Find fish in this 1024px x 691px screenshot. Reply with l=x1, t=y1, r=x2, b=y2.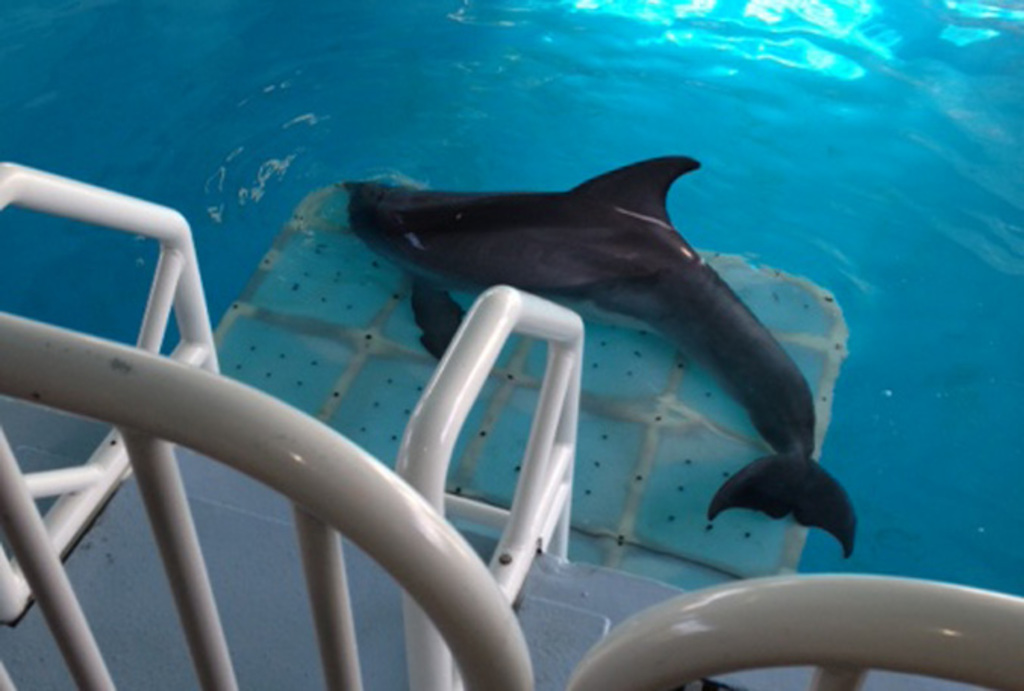
l=345, t=159, r=851, b=558.
